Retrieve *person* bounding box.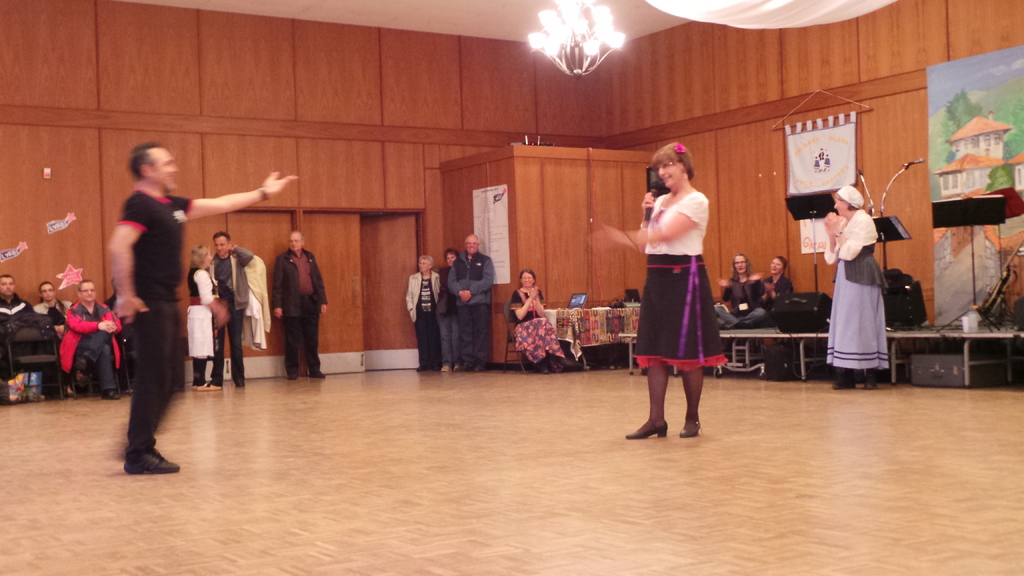
Bounding box: {"x1": 824, "y1": 184, "x2": 890, "y2": 389}.
